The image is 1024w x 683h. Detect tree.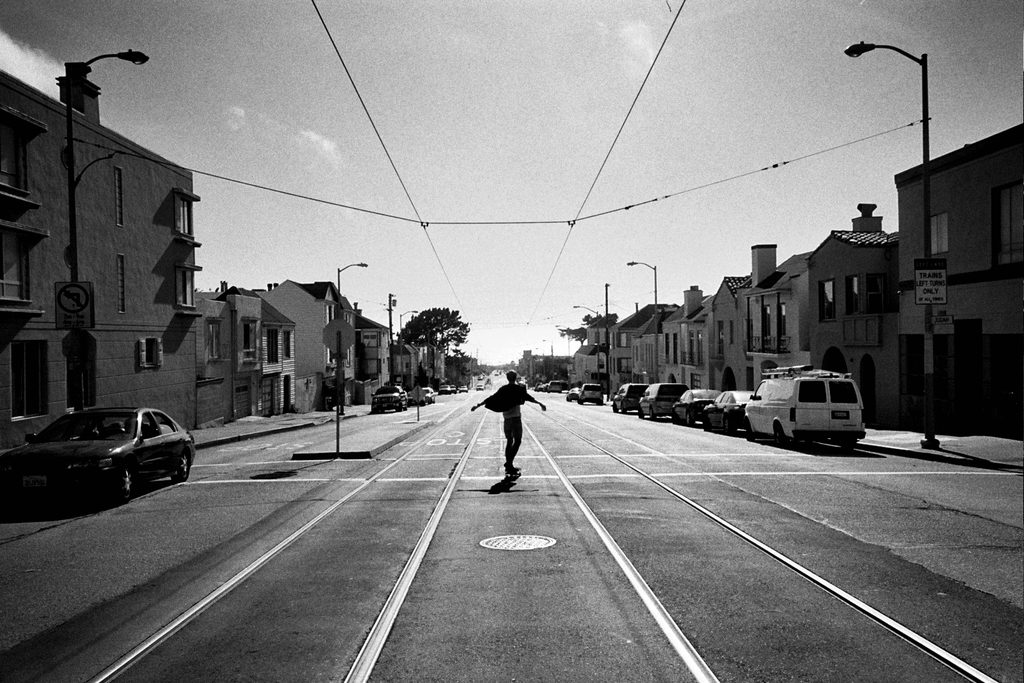
Detection: (left=559, top=313, right=620, bottom=347).
